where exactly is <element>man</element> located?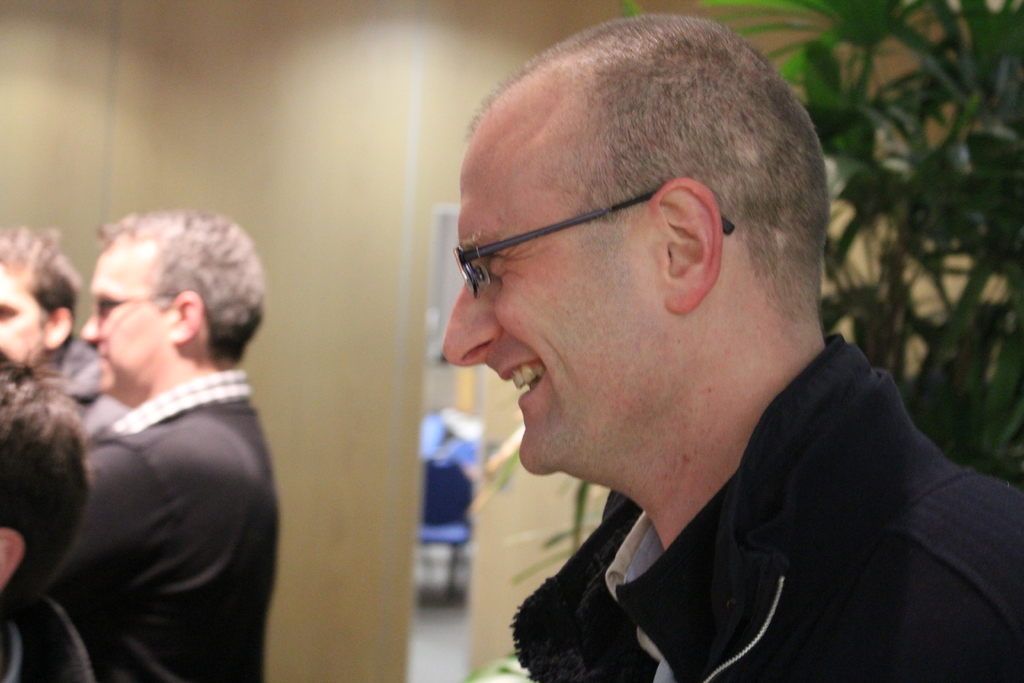
Its bounding box is rect(54, 210, 285, 682).
